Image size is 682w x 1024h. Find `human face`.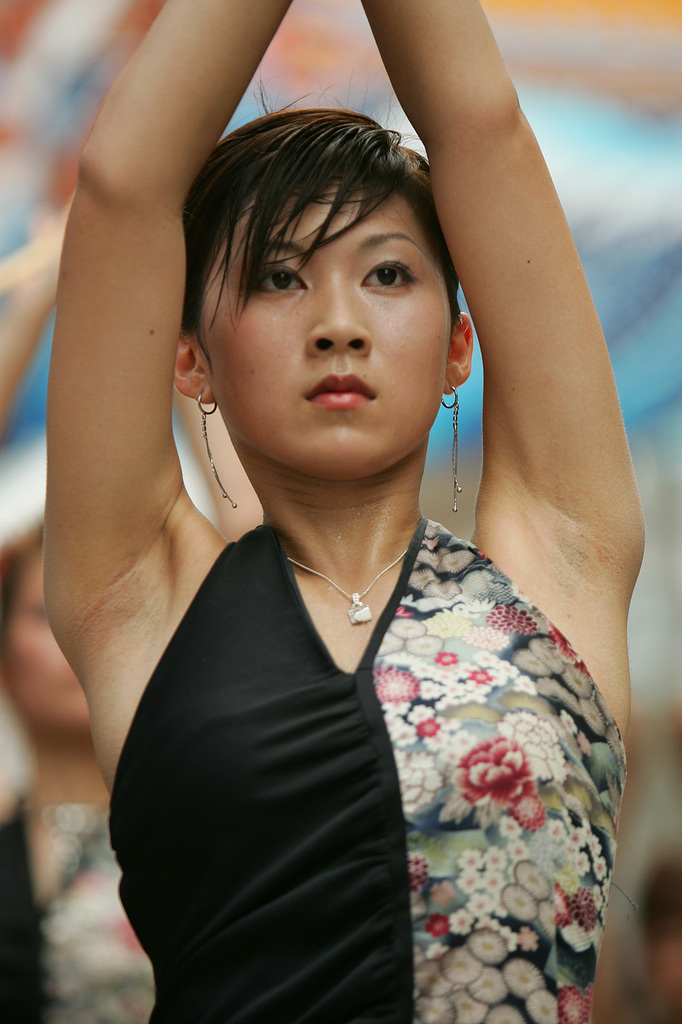
(x1=196, y1=176, x2=453, y2=477).
